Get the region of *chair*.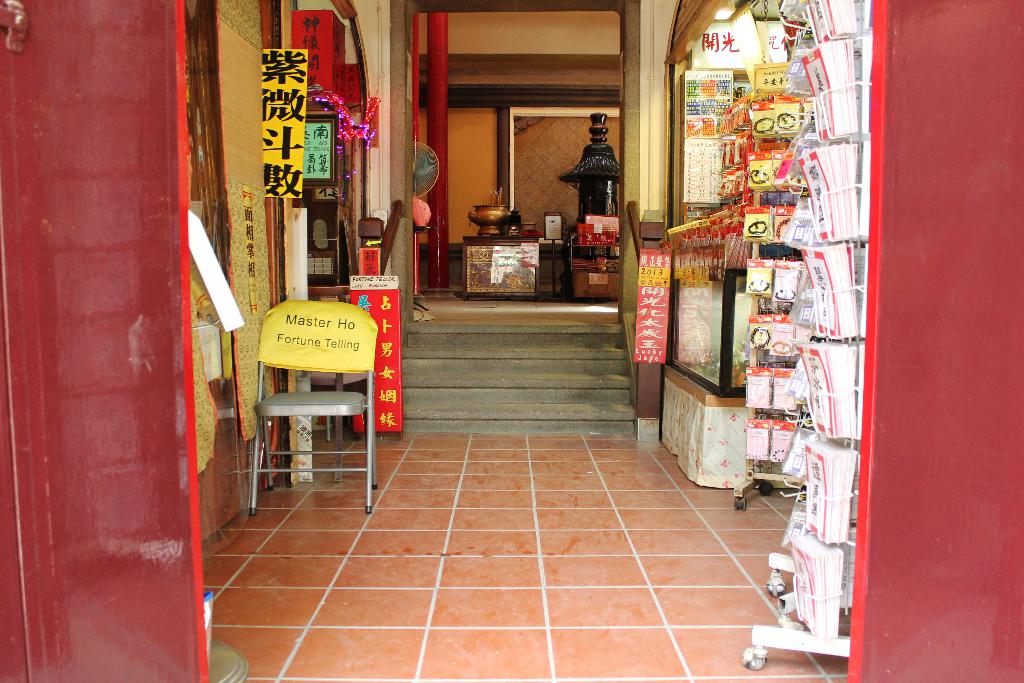
Rect(248, 325, 369, 509).
